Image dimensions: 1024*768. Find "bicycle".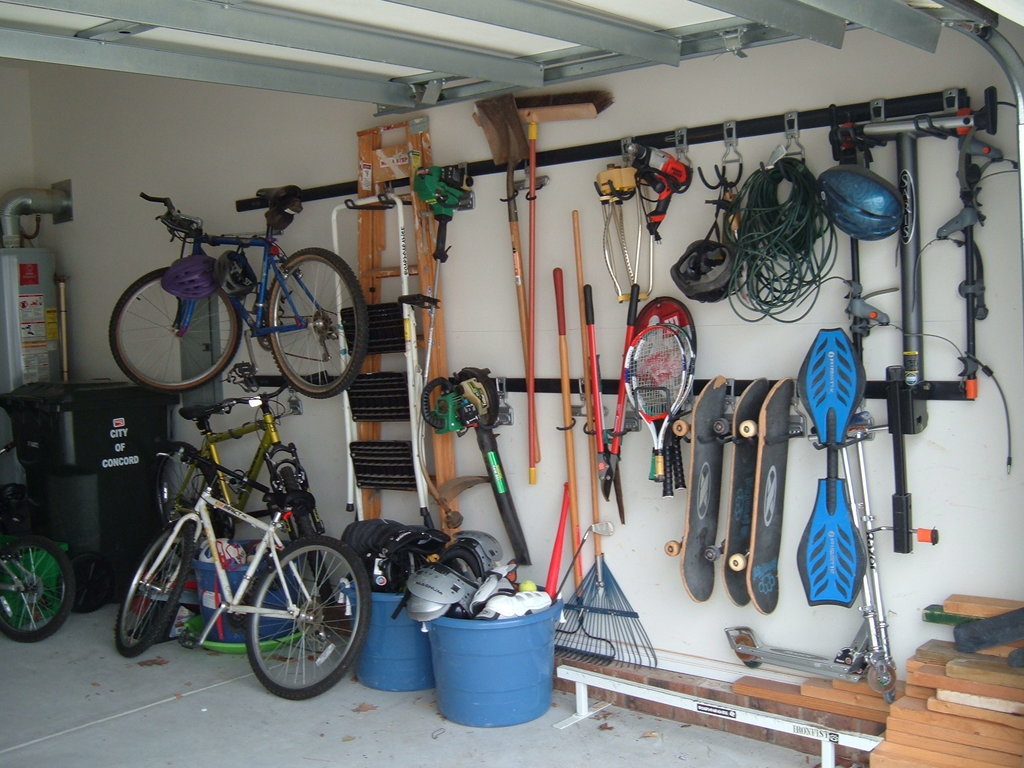
bbox=[114, 425, 373, 698].
